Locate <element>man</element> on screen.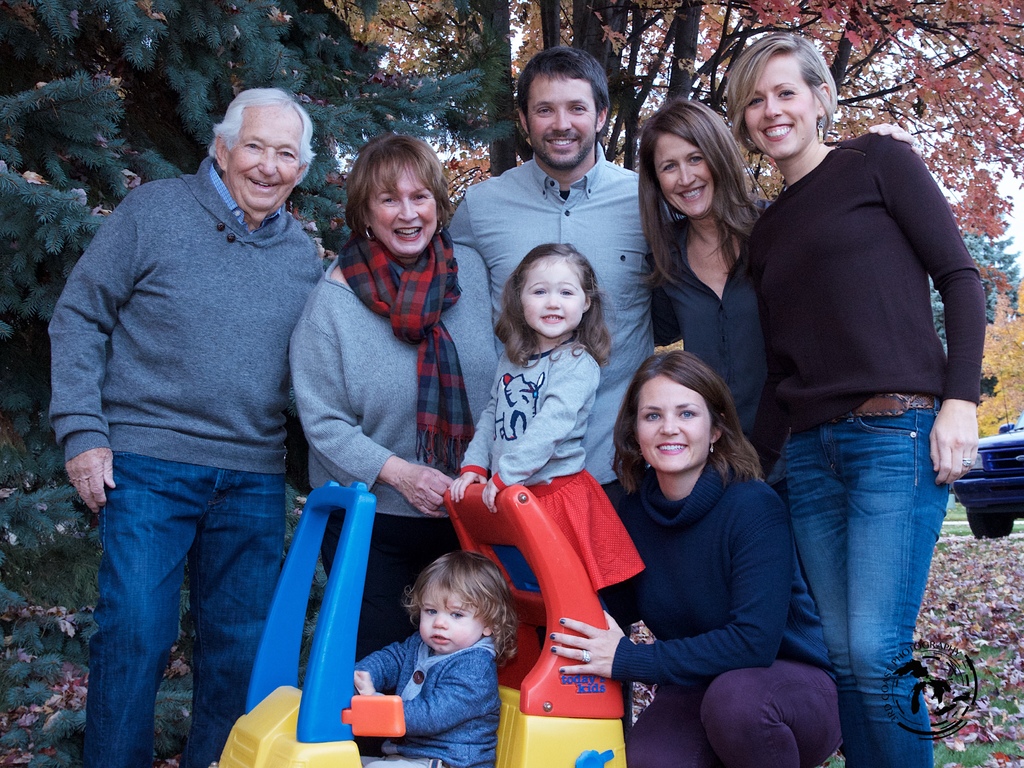
On screen at pyautogui.locateOnScreen(51, 74, 363, 751).
